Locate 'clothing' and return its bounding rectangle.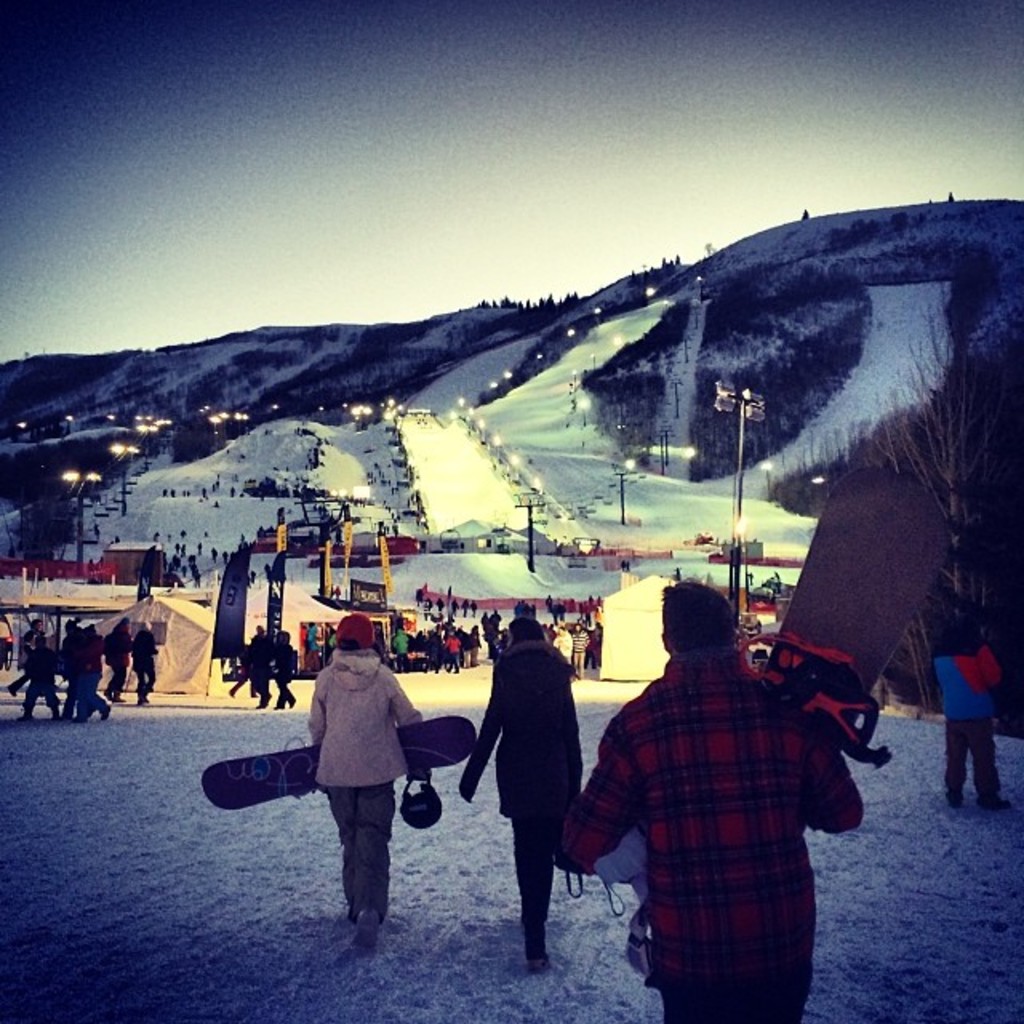
(x1=70, y1=634, x2=110, y2=717).
